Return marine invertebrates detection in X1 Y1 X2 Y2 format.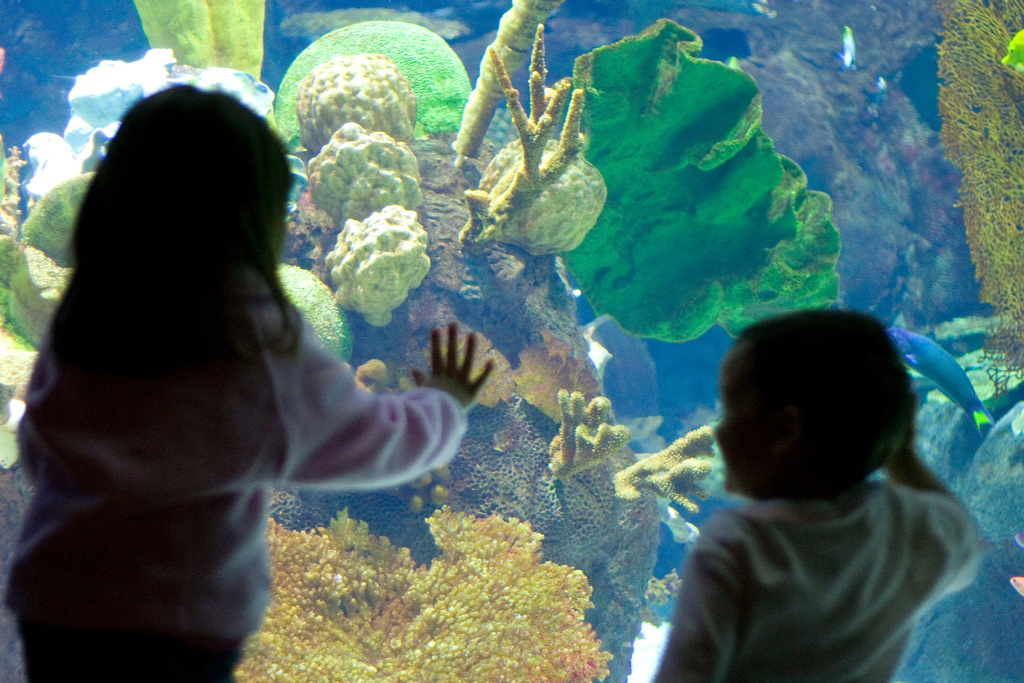
540 378 635 492.
